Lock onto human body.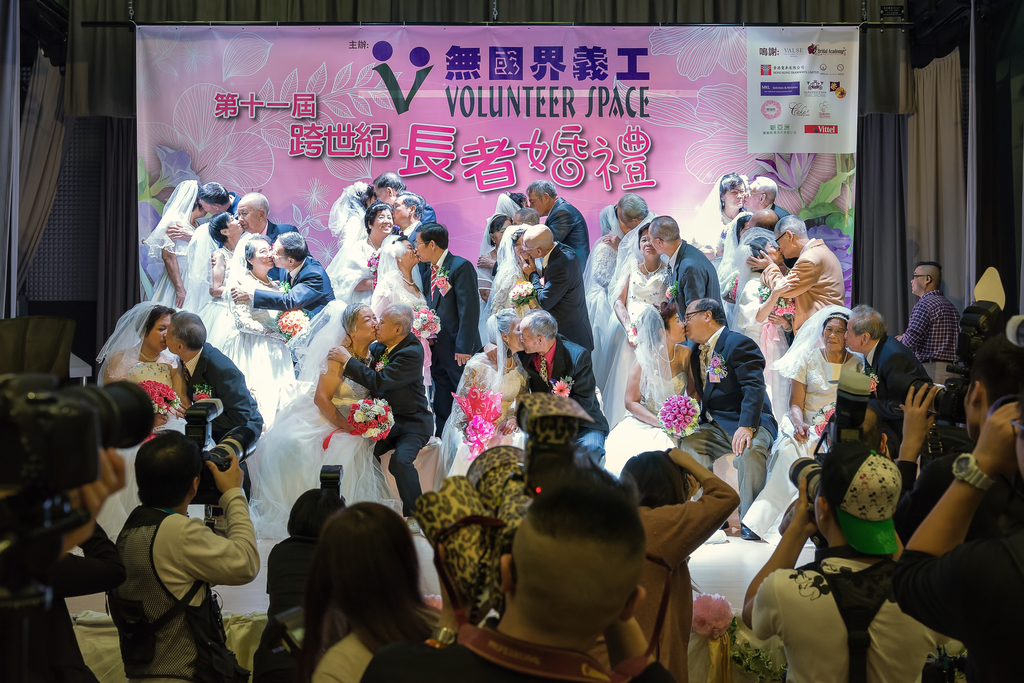
Locked: 894:260:959:386.
